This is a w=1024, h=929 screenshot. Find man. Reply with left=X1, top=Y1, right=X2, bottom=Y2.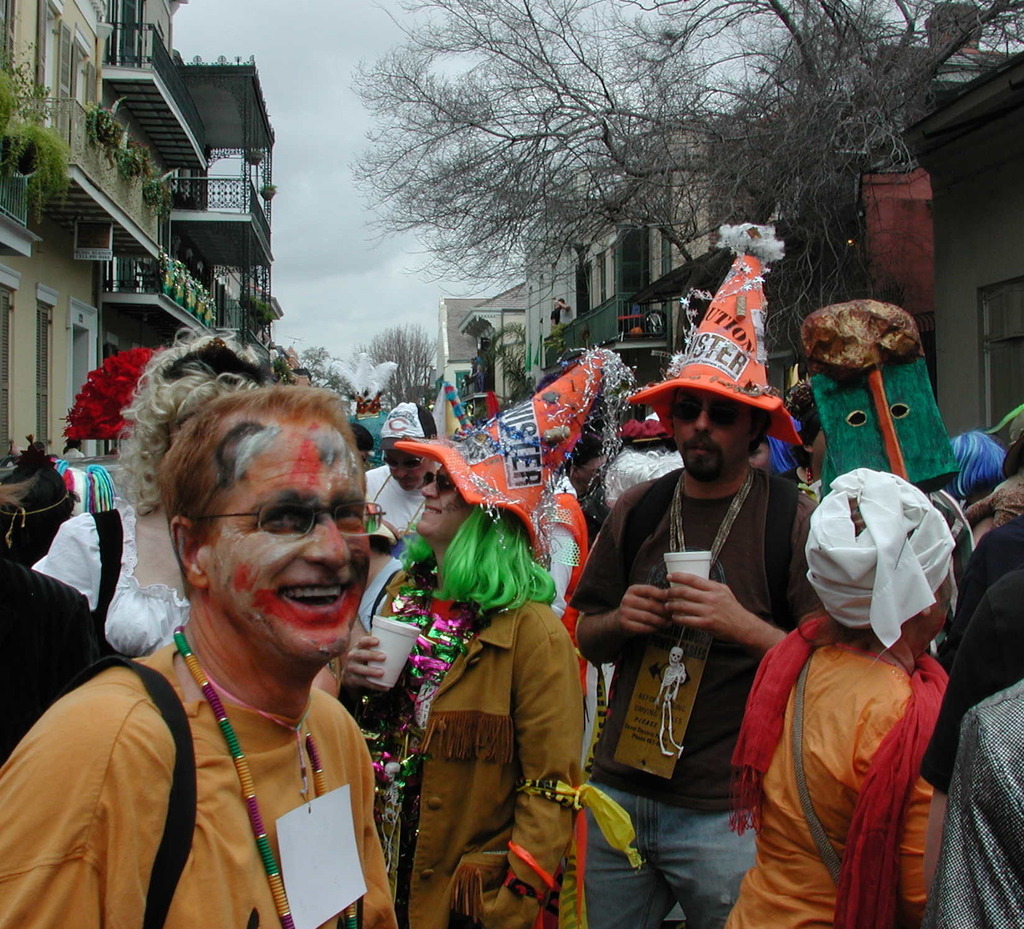
left=361, top=389, right=450, bottom=532.
